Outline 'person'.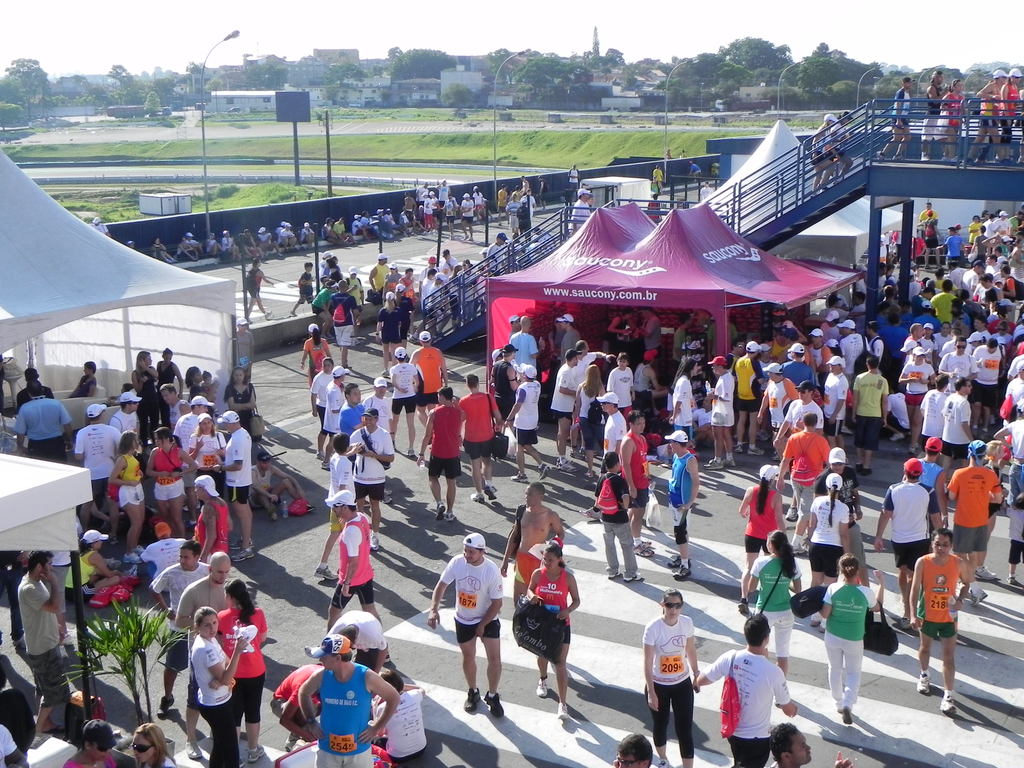
Outline: bbox(434, 532, 500, 732).
